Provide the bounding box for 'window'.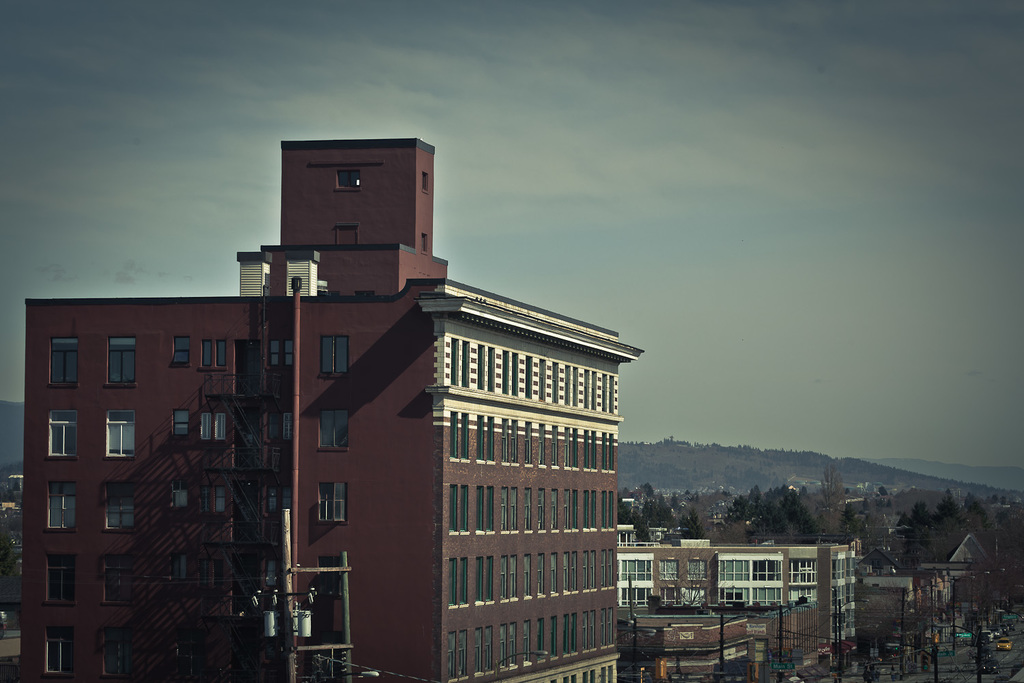
<bbox>201, 415, 222, 440</bbox>.
